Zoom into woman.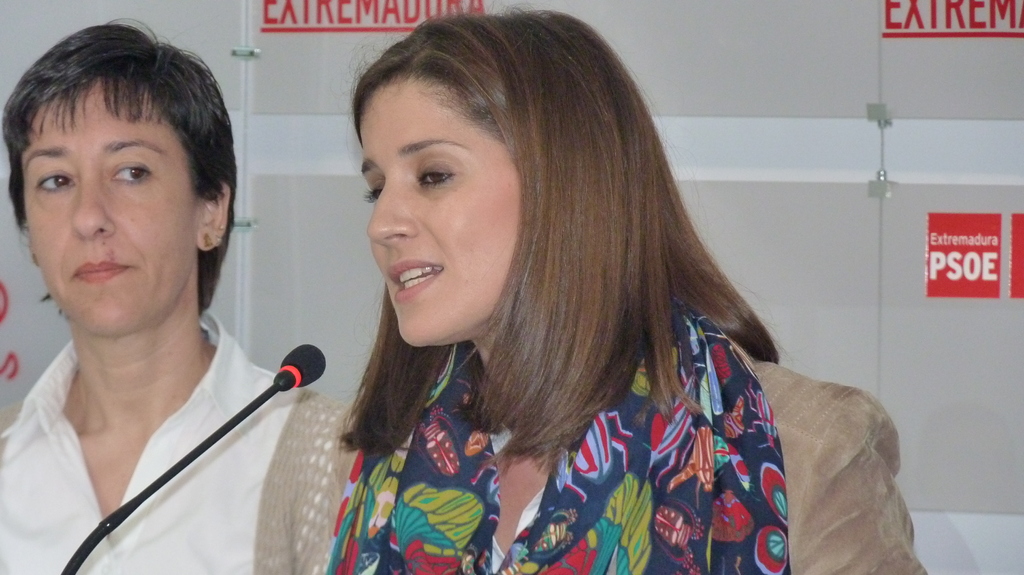
Zoom target: <bbox>0, 17, 367, 574</bbox>.
